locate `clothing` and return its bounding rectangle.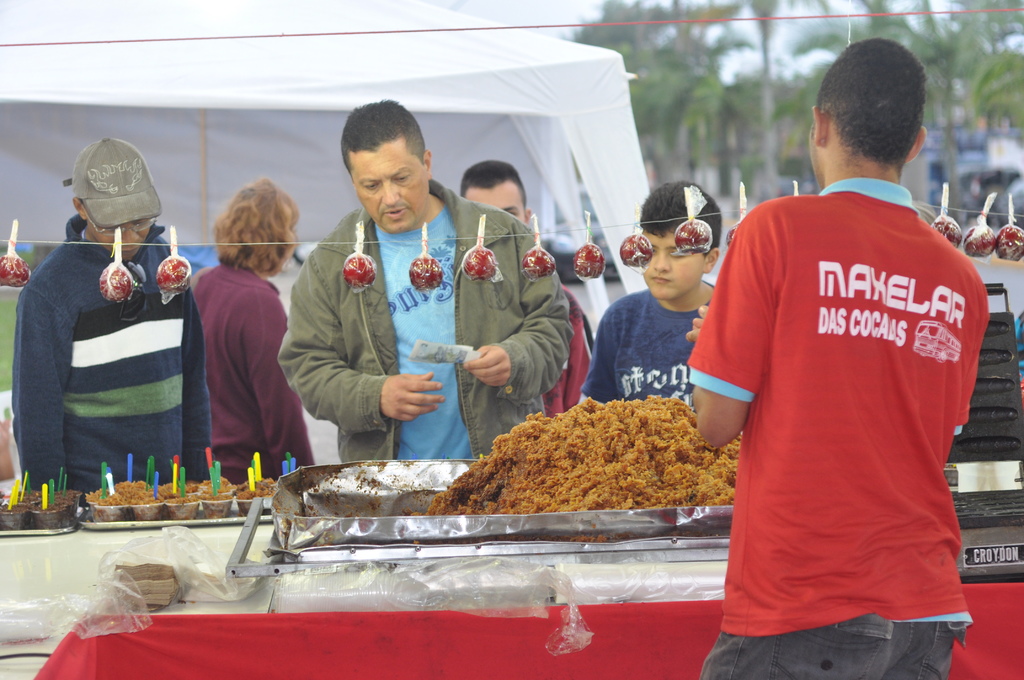
detection(273, 182, 573, 462).
